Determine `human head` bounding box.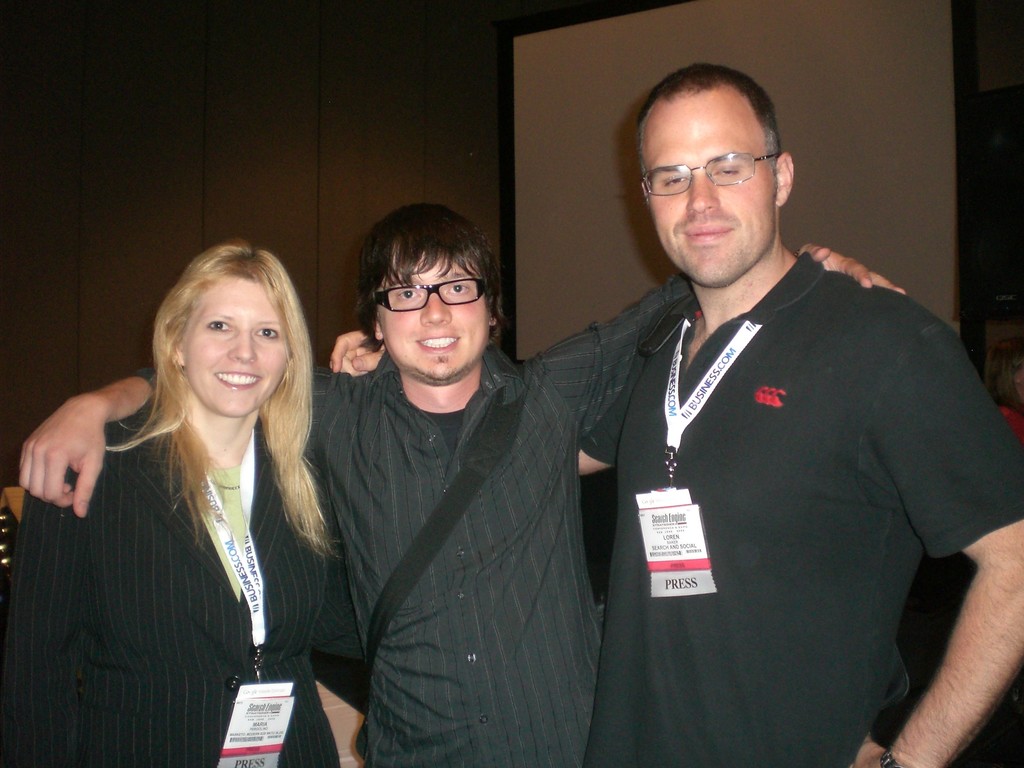
Determined: l=139, t=243, r=303, b=417.
